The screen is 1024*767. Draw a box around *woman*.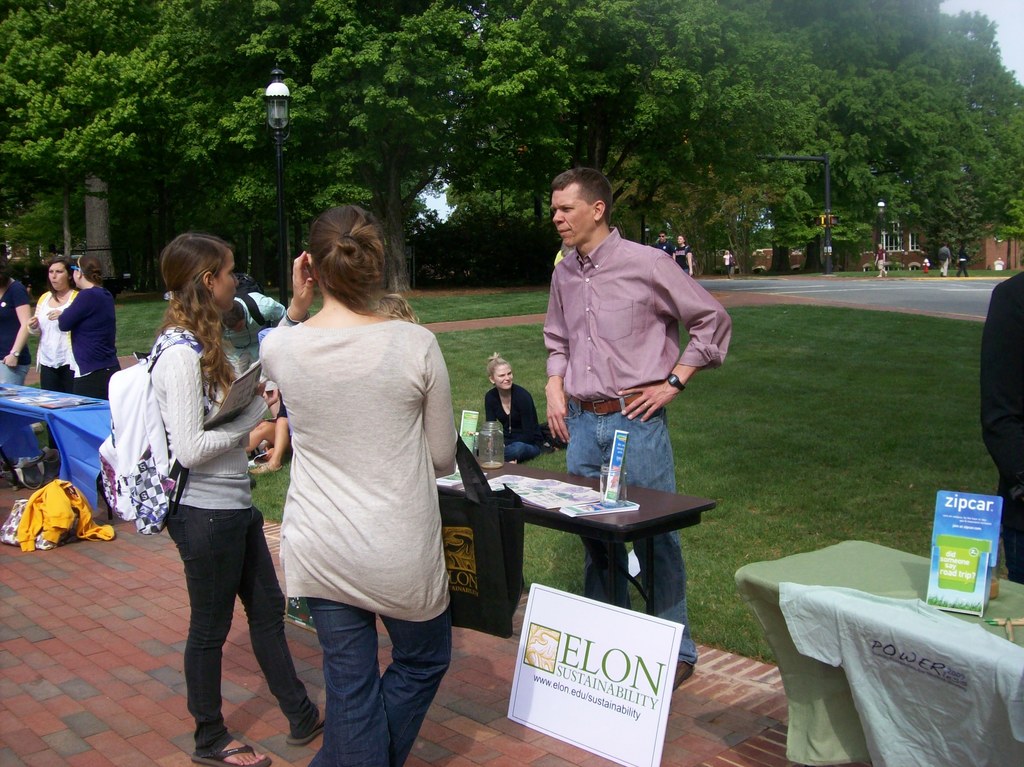
x1=143, y1=227, x2=335, y2=766.
